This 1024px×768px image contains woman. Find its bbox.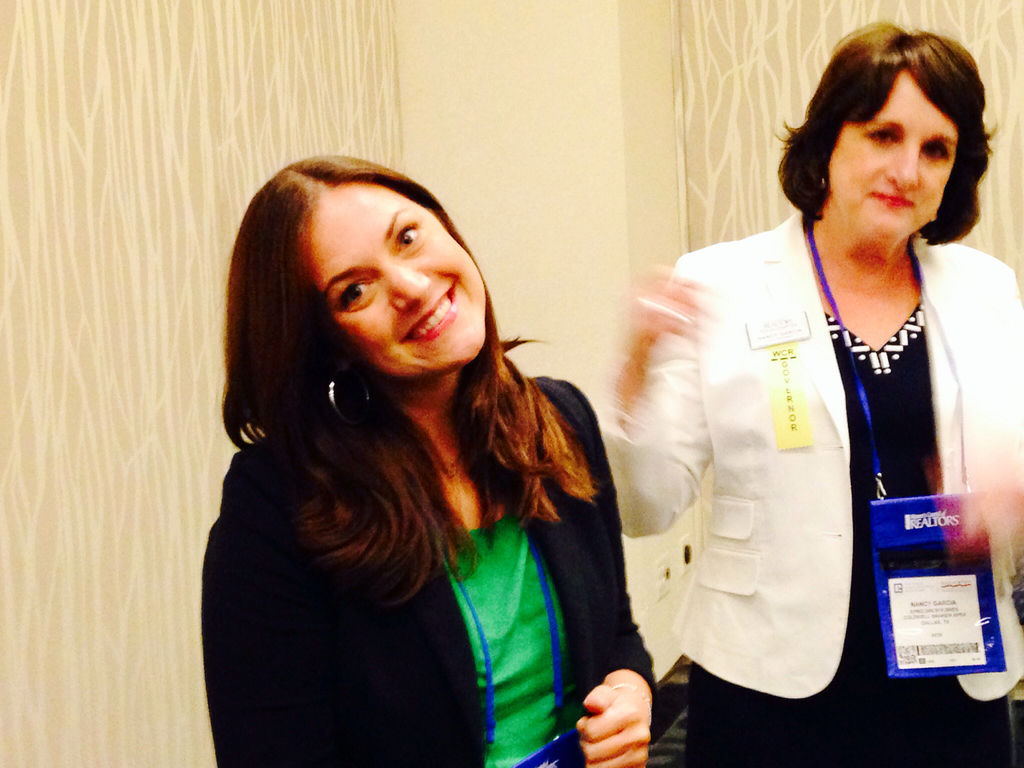
<region>195, 159, 655, 767</region>.
